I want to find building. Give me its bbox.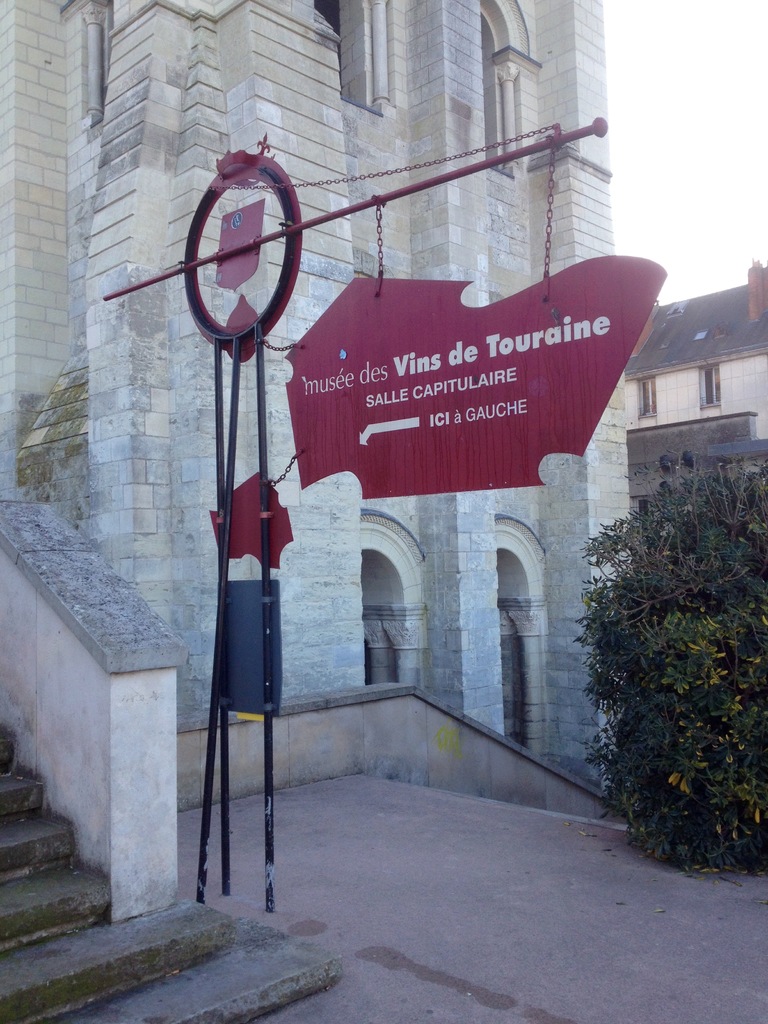
crop(632, 259, 767, 438).
